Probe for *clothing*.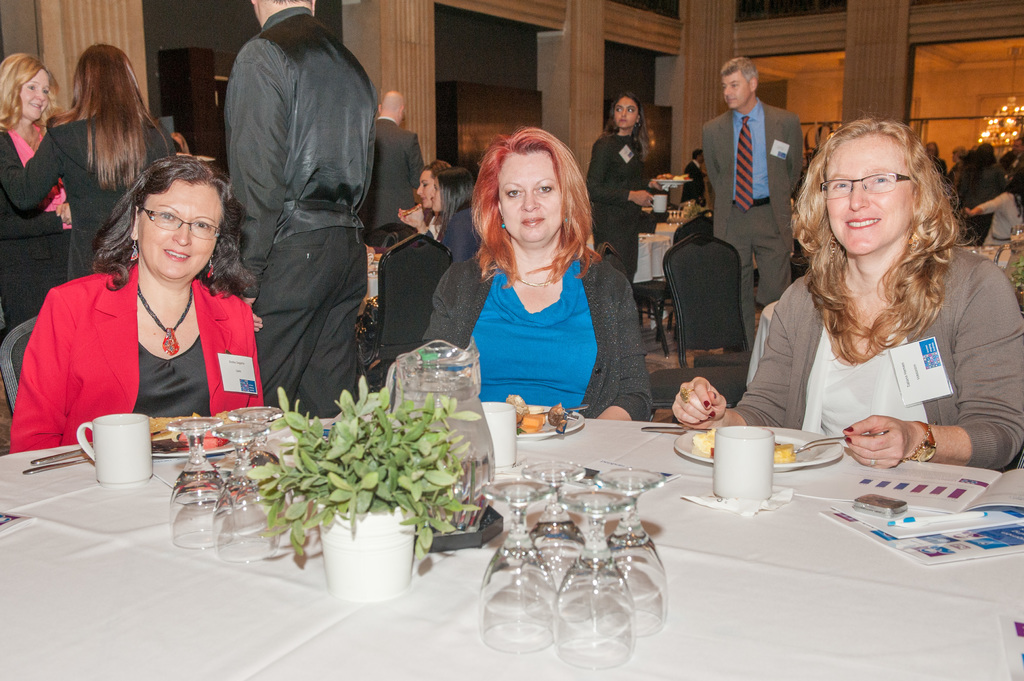
Probe result: Rect(0, 133, 42, 313).
